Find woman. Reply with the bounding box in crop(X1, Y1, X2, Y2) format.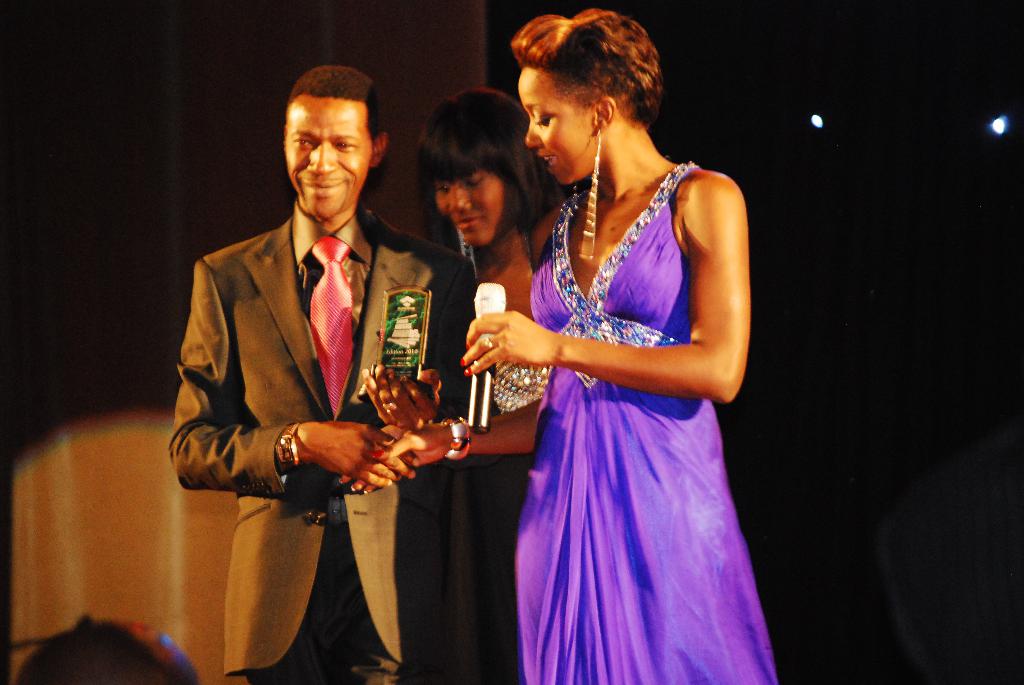
crop(451, 12, 780, 674).
